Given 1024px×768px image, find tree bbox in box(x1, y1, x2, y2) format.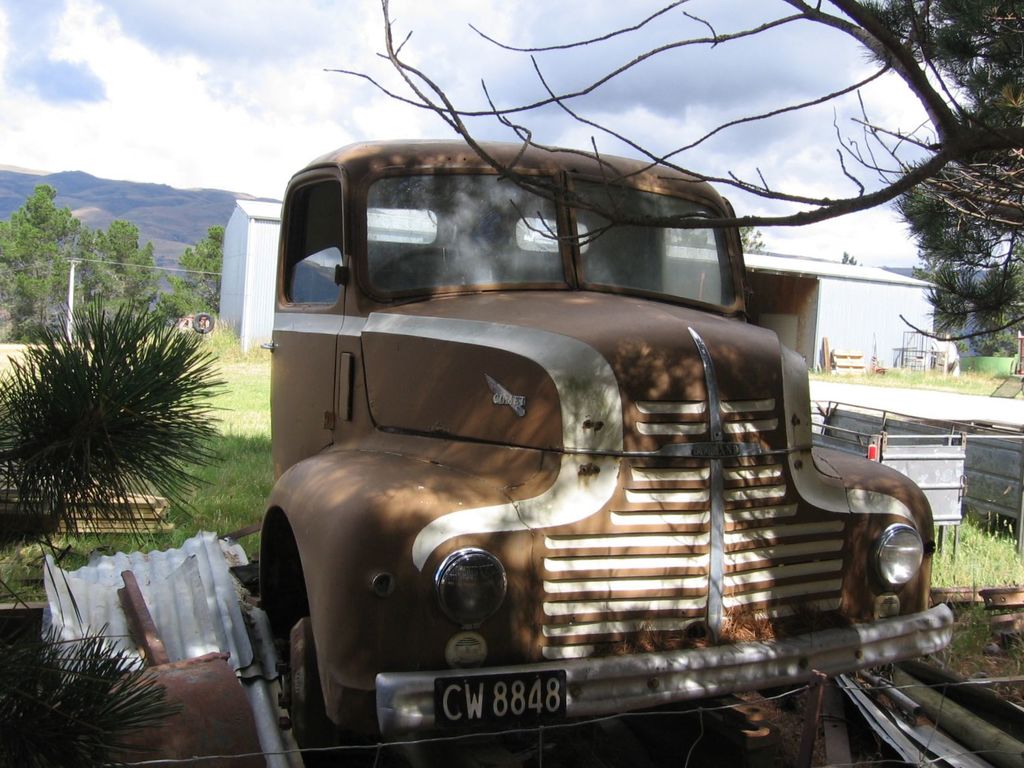
box(324, 0, 1023, 229).
